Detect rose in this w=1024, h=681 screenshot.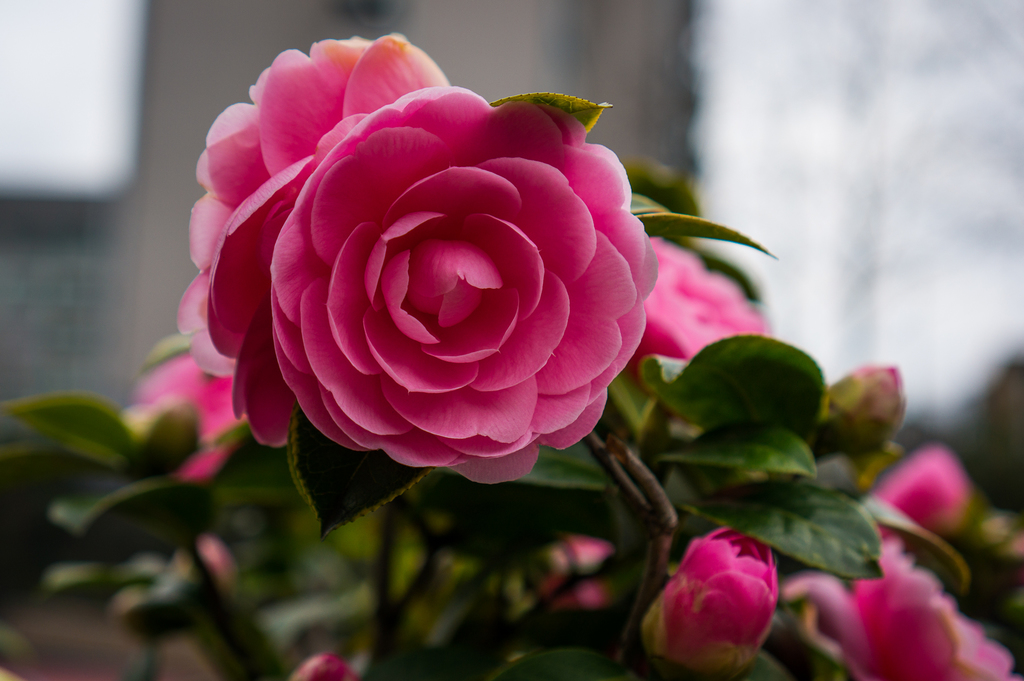
Detection: x1=628 y1=236 x2=767 y2=395.
